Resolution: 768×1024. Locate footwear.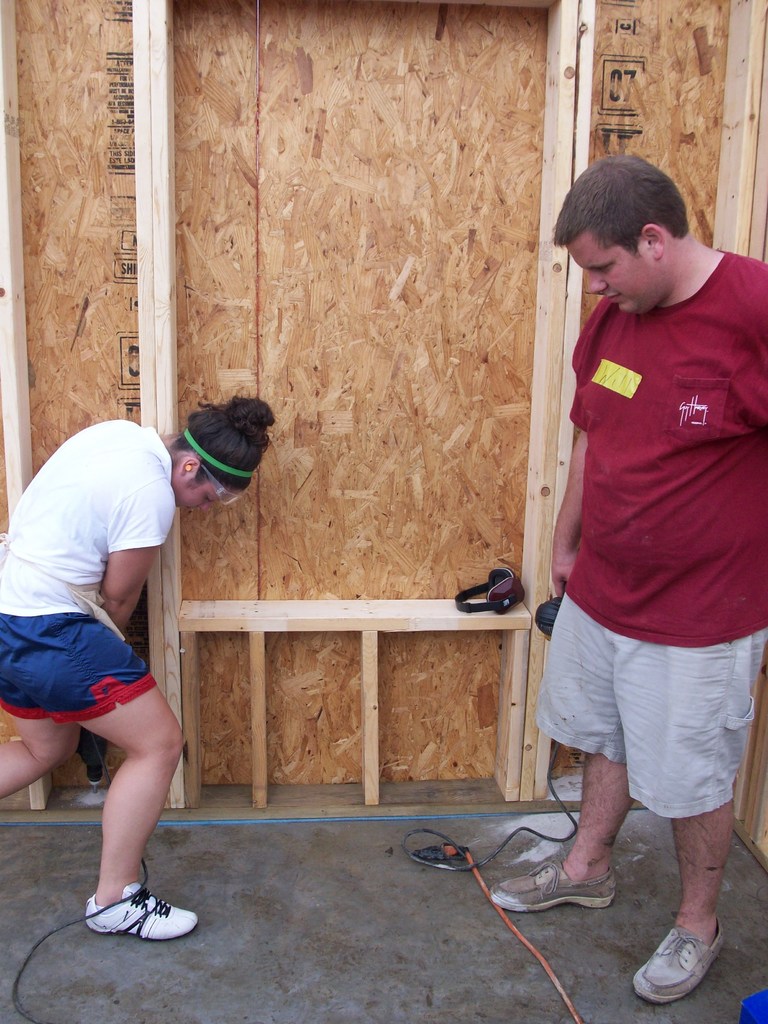
locate(84, 884, 193, 945).
